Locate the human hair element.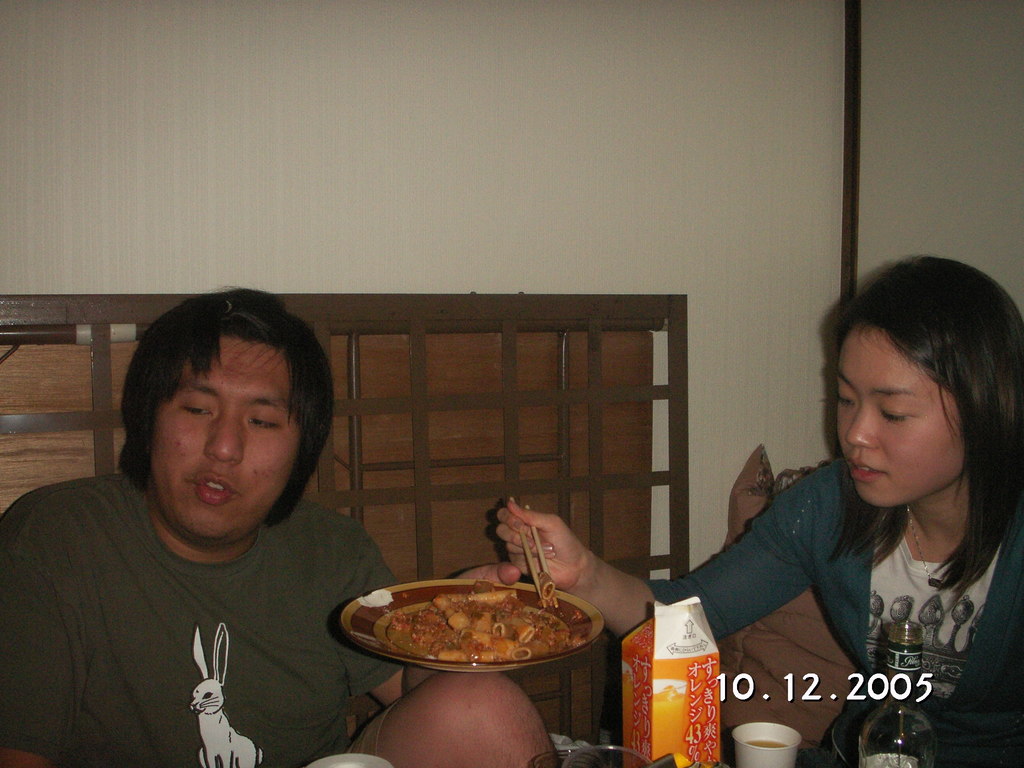
Element bbox: bbox=[825, 256, 1023, 610].
